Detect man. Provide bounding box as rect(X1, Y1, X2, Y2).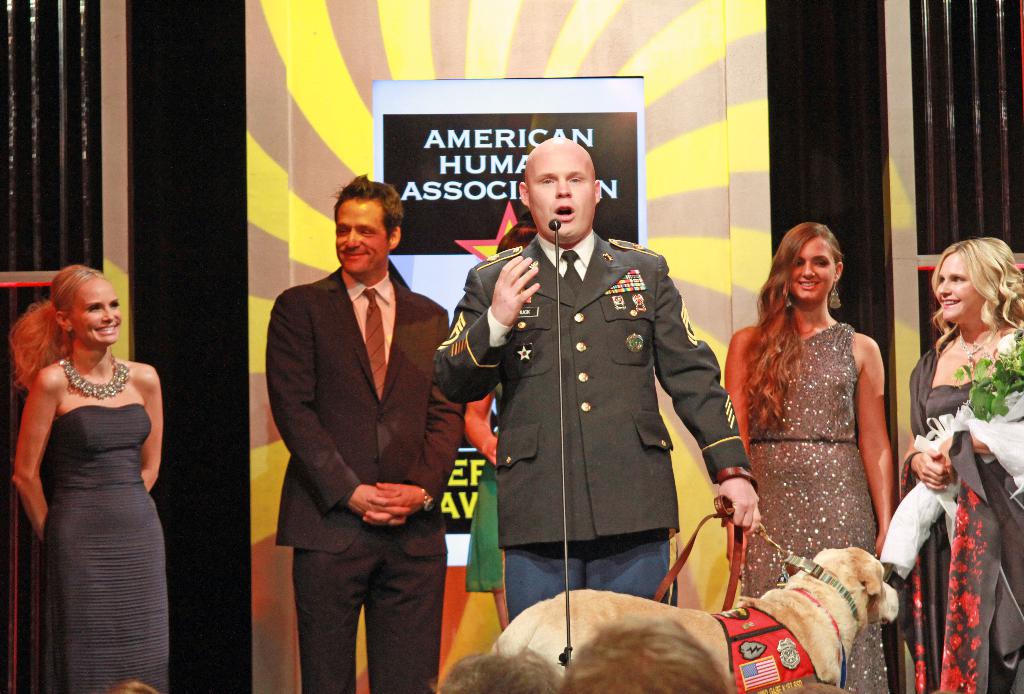
rect(262, 169, 467, 693).
